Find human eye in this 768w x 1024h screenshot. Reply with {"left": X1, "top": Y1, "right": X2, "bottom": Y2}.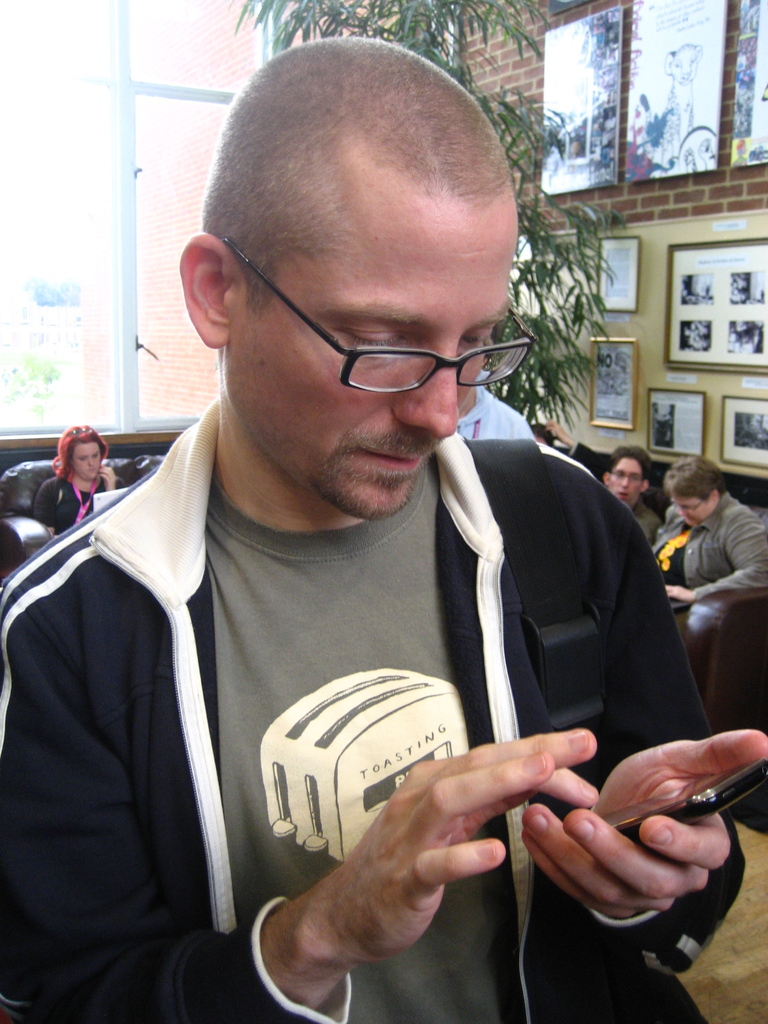
{"left": 337, "top": 312, "right": 408, "bottom": 358}.
